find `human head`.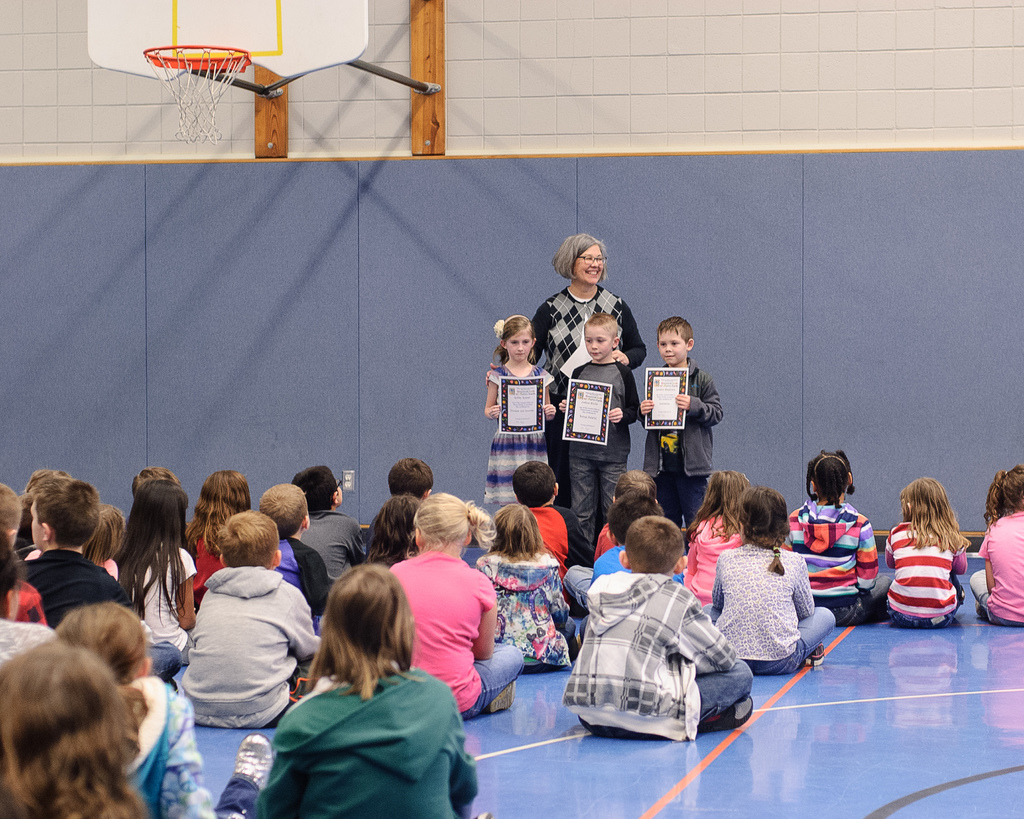
{"left": 412, "top": 491, "right": 474, "bottom": 552}.
